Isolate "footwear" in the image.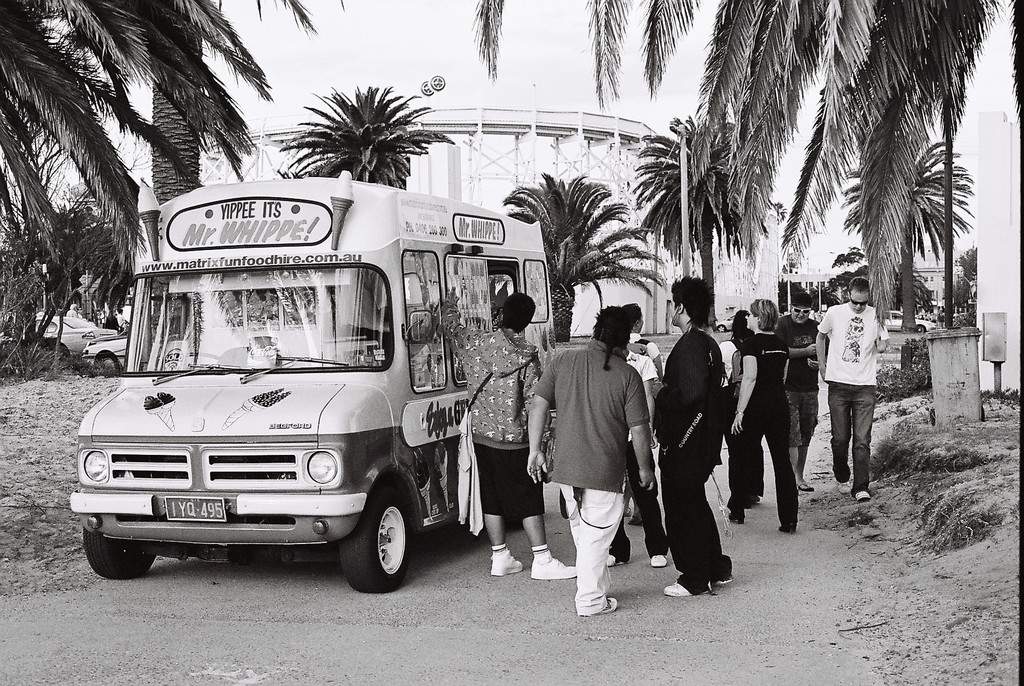
Isolated region: detection(727, 514, 742, 524).
